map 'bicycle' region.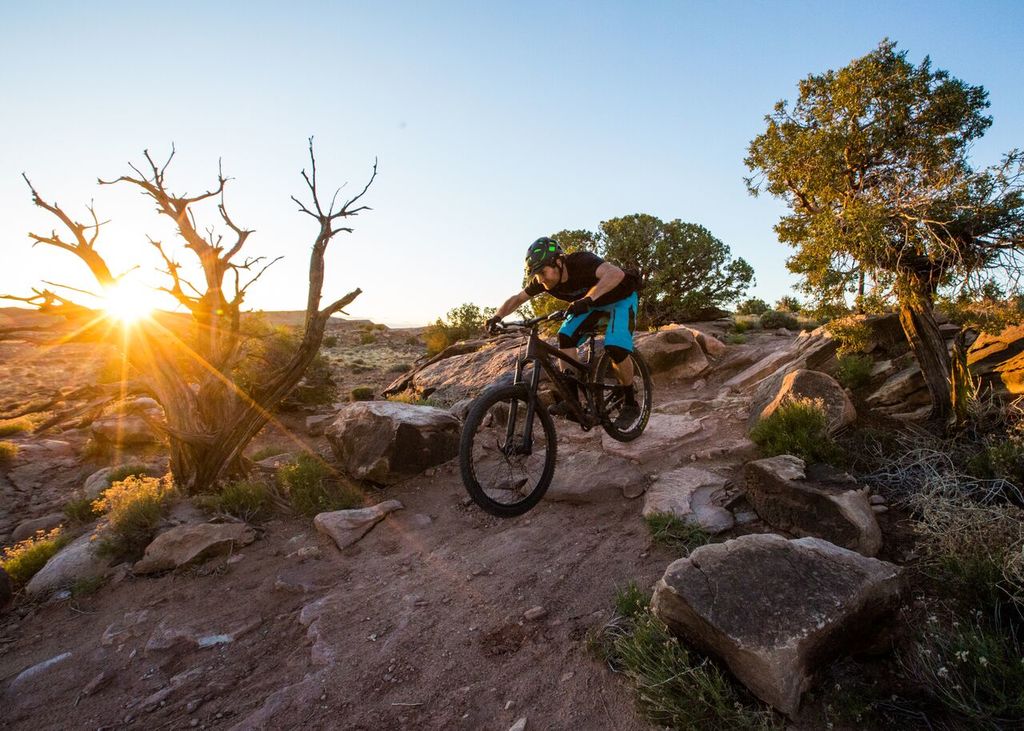
Mapped to rect(445, 298, 666, 522).
